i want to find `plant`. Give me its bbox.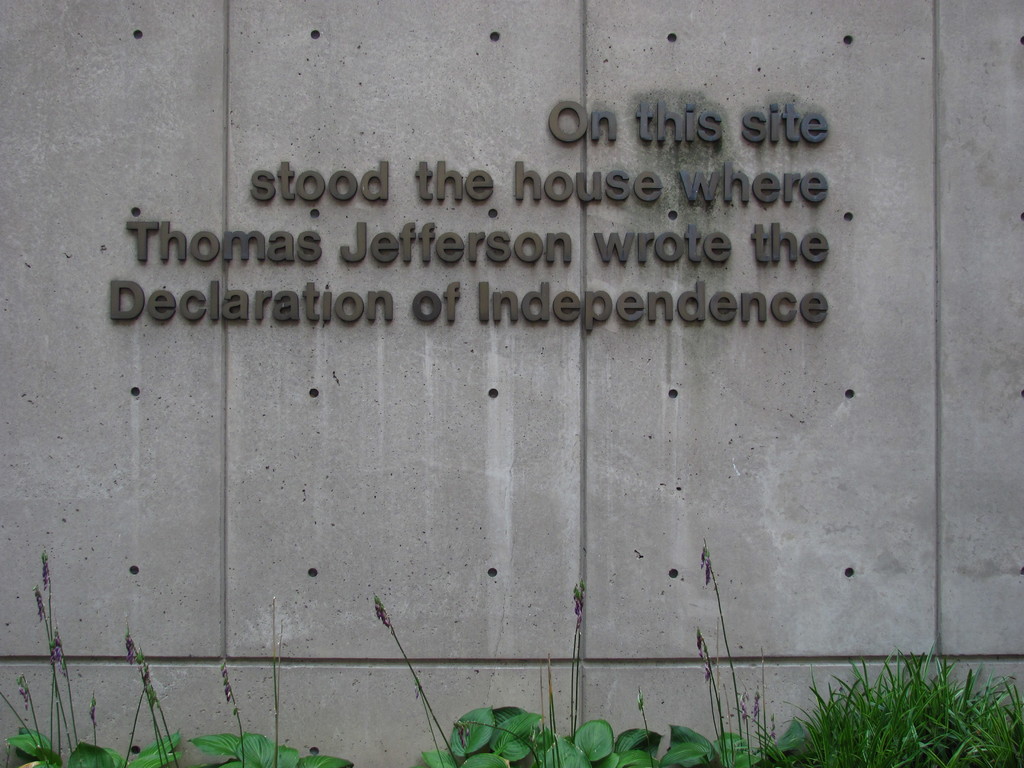
l=549, t=653, r=565, b=767.
